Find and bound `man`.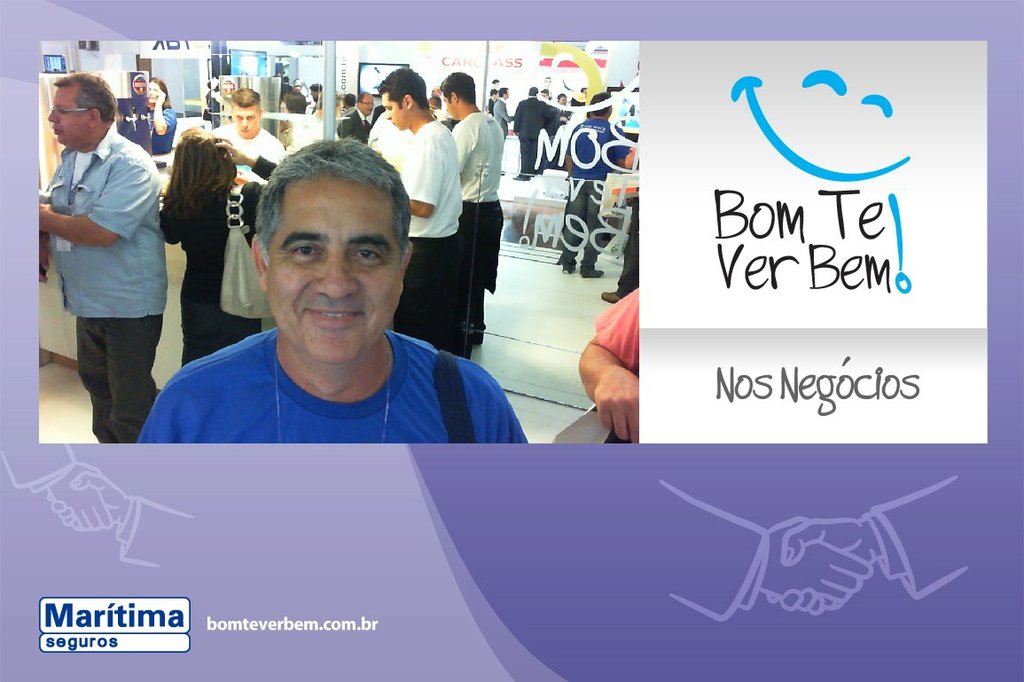
Bound: [431, 74, 520, 345].
